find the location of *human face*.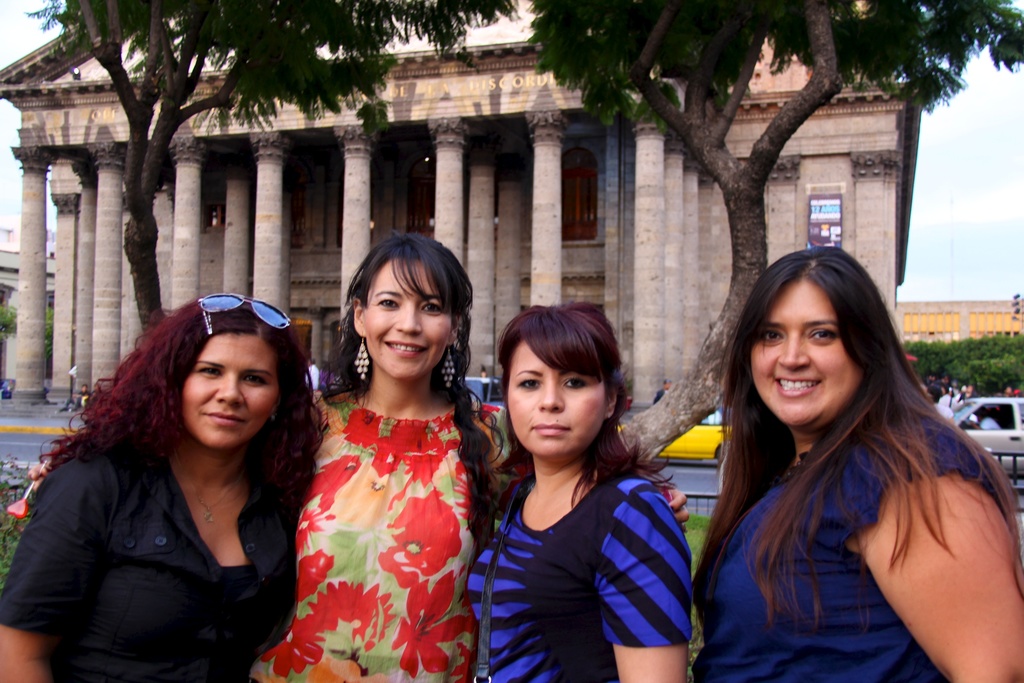
Location: [x1=183, y1=327, x2=279, y2=448].
